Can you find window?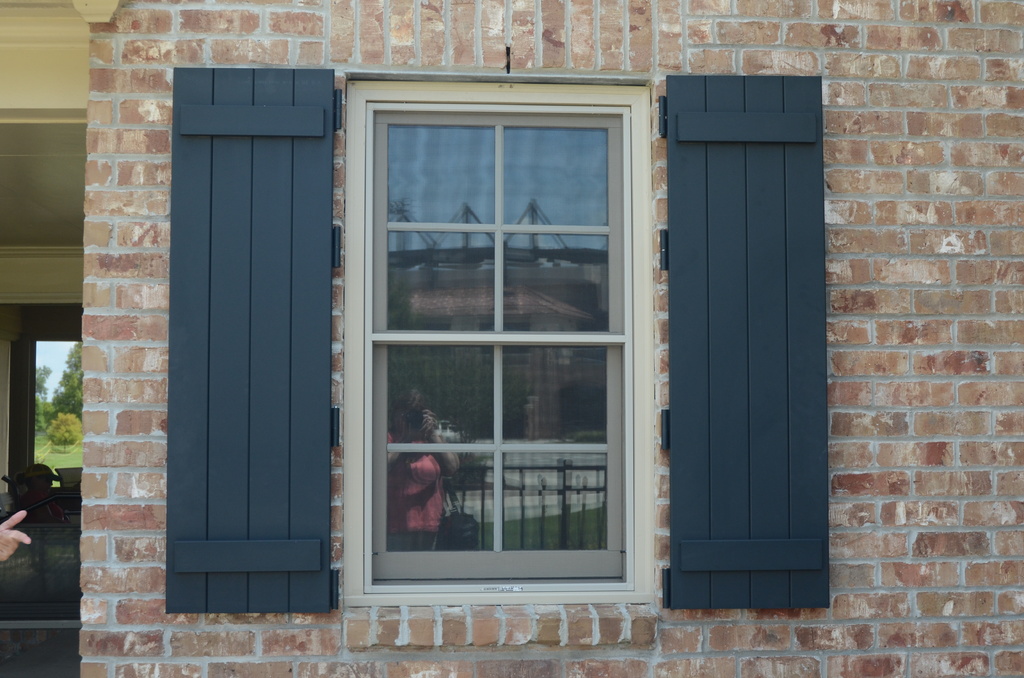
Yes, bounding box: crop(7, 333, 84, 515).
